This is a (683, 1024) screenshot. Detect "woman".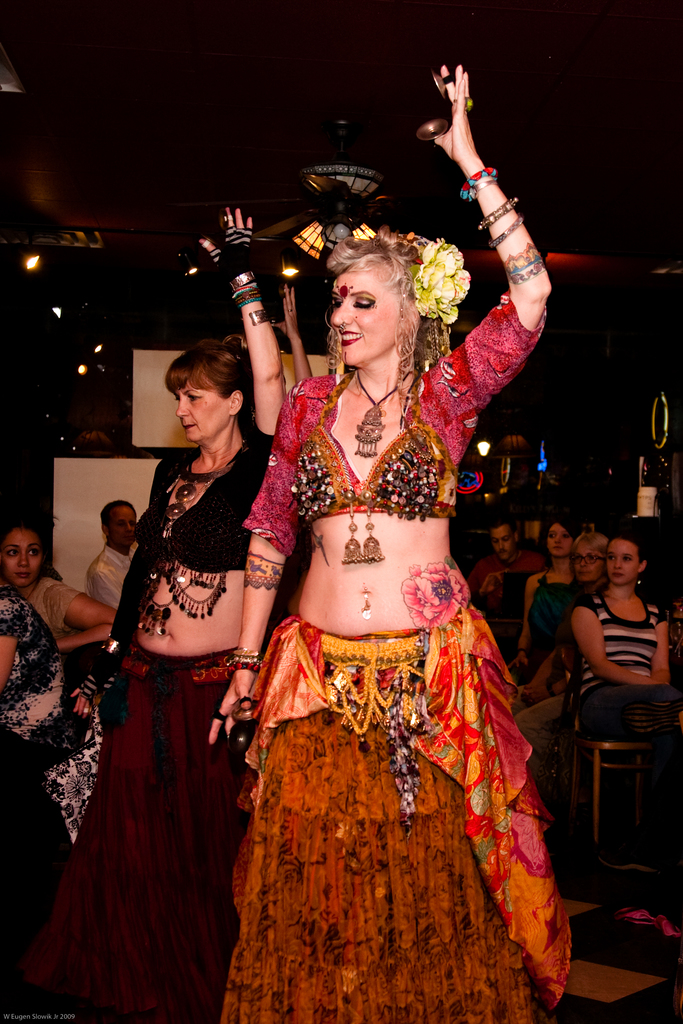
x1=506, y1=518, x2=577, y2=685.
